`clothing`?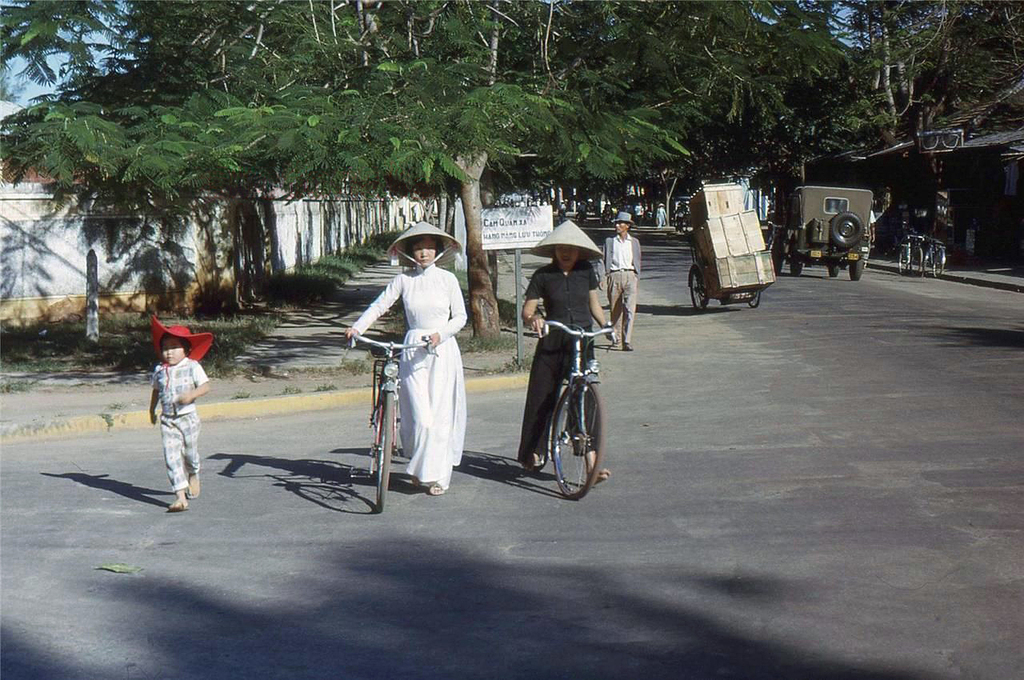
BBox(634, 205, 646, 223)
